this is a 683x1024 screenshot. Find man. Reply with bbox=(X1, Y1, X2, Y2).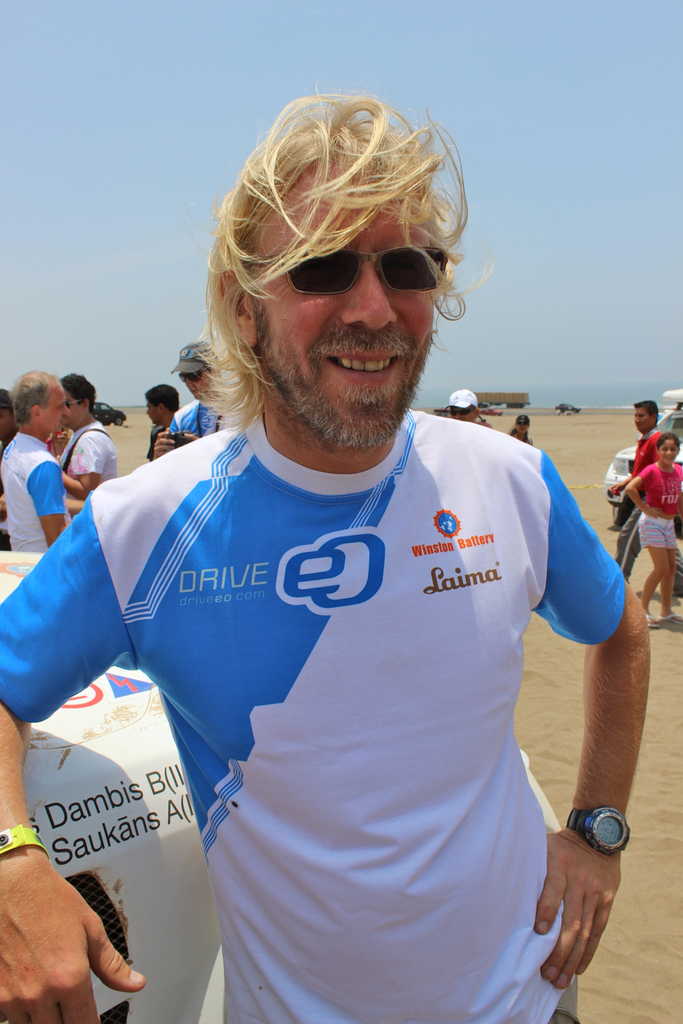
bbox=(151, 342, 236, 445).
